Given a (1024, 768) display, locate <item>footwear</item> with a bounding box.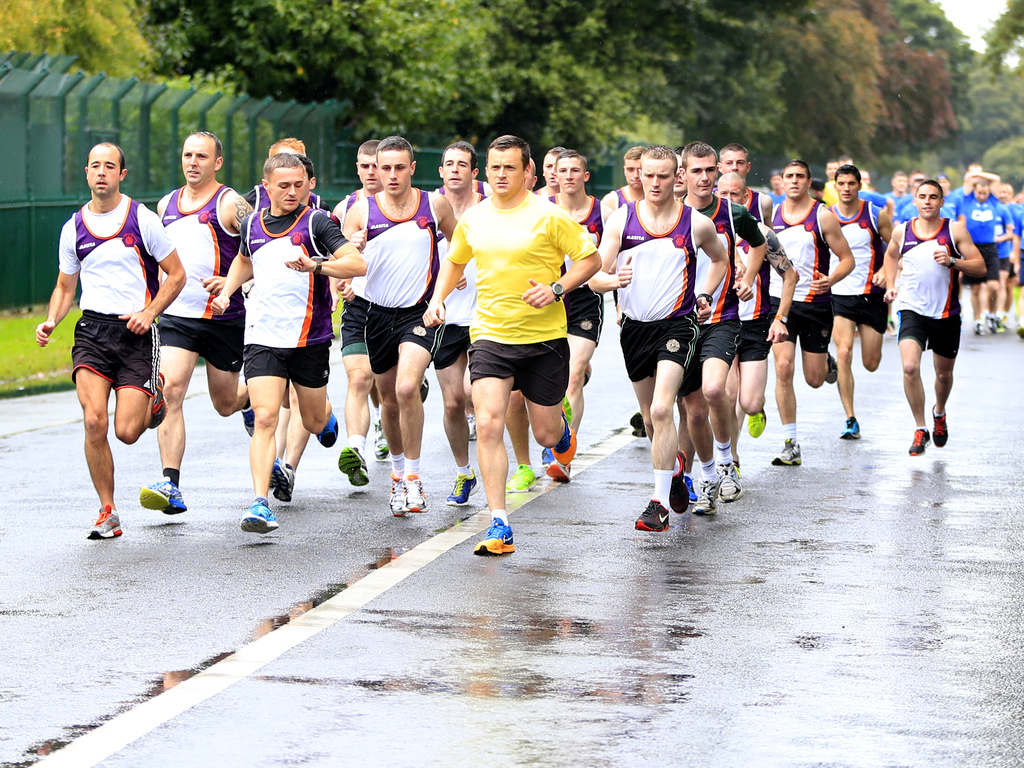
Located: (x1=909, y1=427, x2=932, y2=454).
